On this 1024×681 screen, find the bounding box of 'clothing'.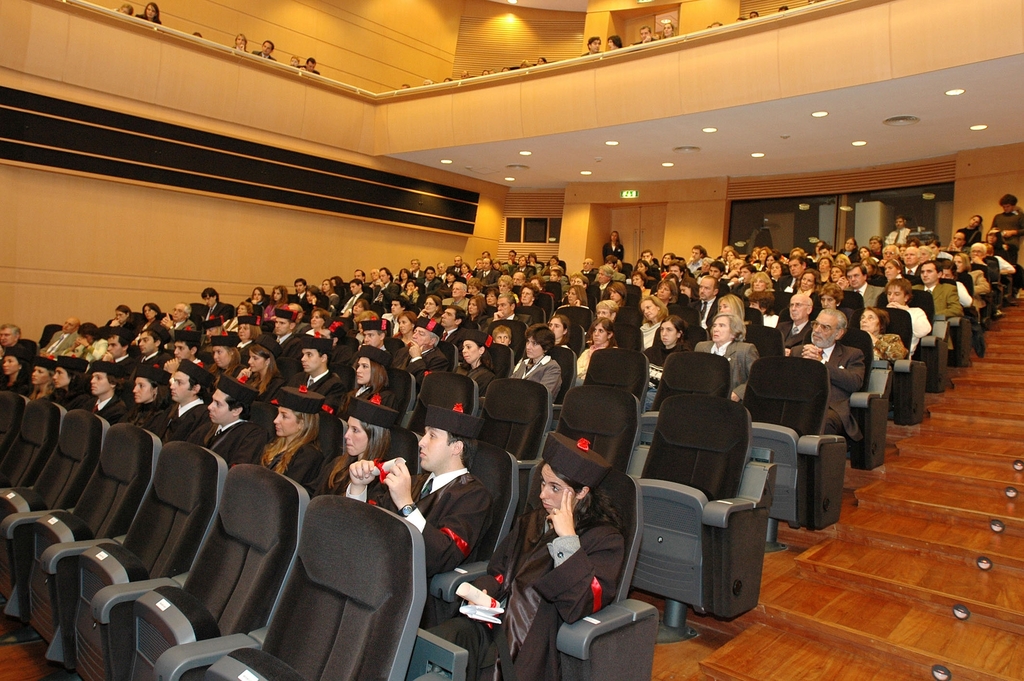
Bounding box: bbox=[296, 65, 318, 74].
